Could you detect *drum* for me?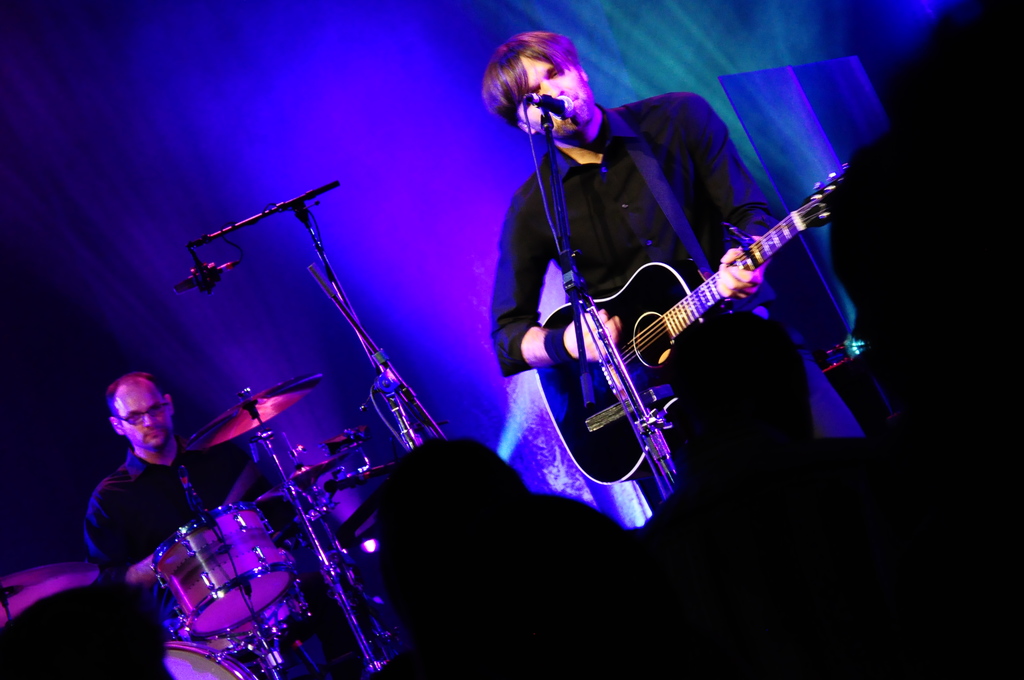
Detection result: bbox(152, 508, 303, 638).
